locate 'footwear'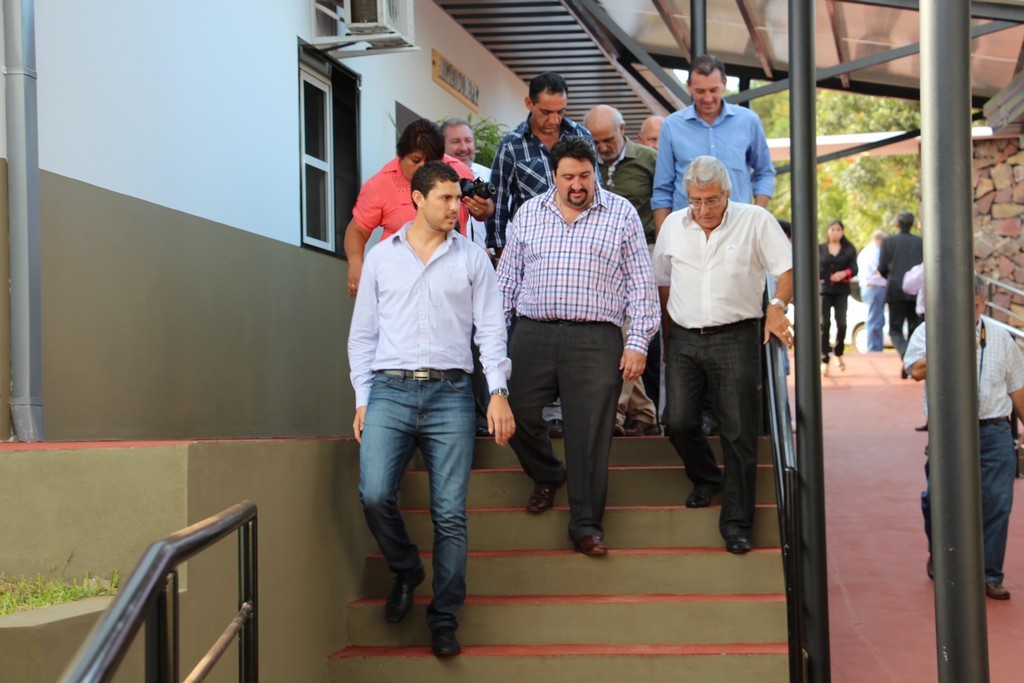
x1=543 y1=415 x2=563 y2=438
